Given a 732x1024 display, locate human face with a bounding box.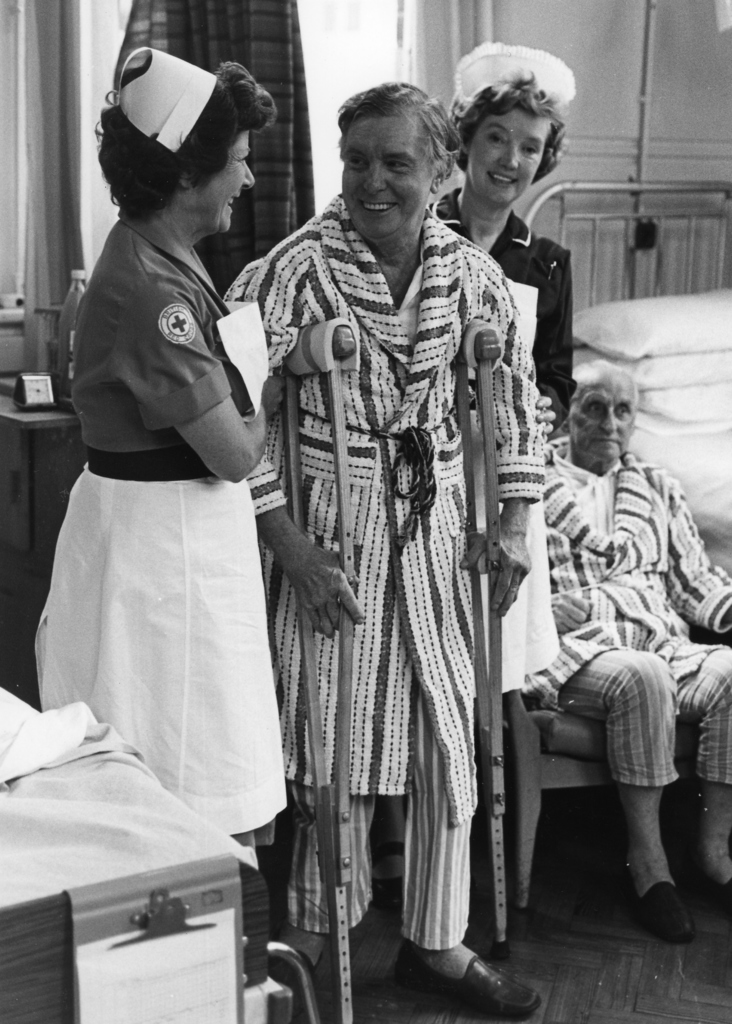
Located: x1=569 y1=373 x2=632 y2=457.
